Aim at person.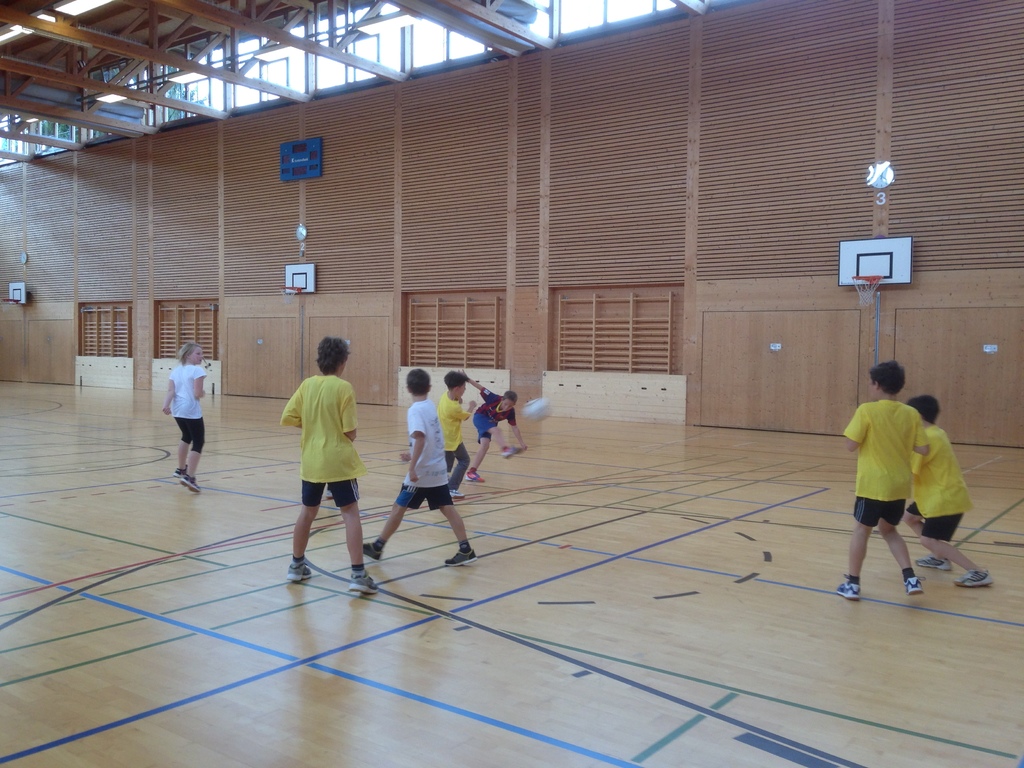
Aimed at 909 395 994 588.
